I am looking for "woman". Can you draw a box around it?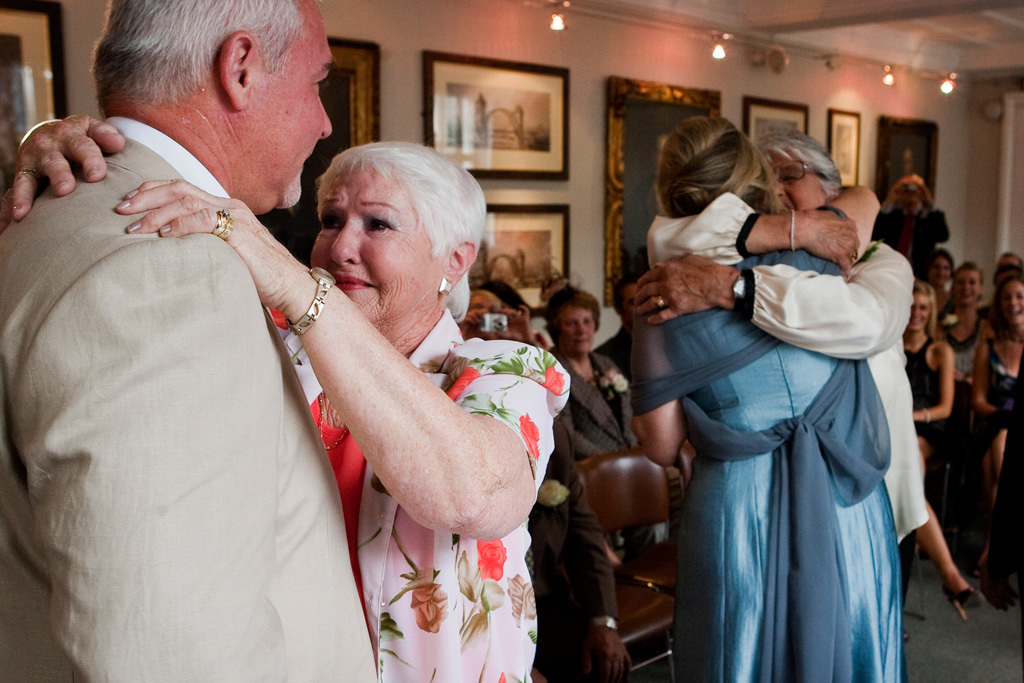
Sure, the bounding box is BBox(633, 113, 900, 682).
